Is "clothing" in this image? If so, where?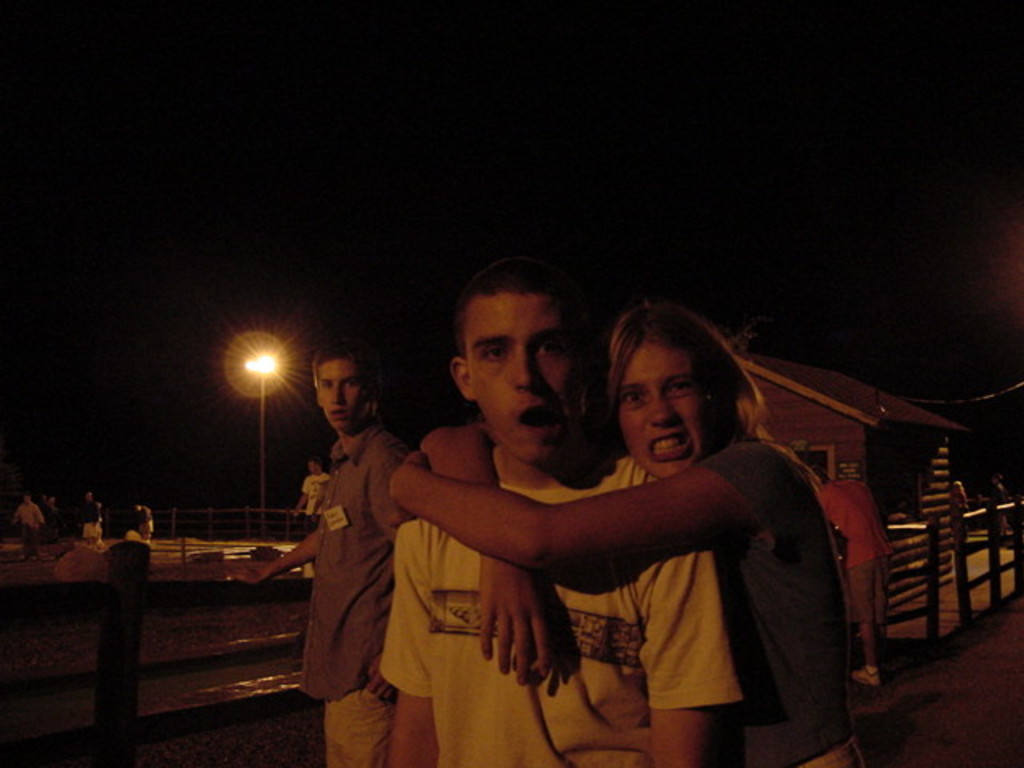
Yes, at (813,482,885,651).
